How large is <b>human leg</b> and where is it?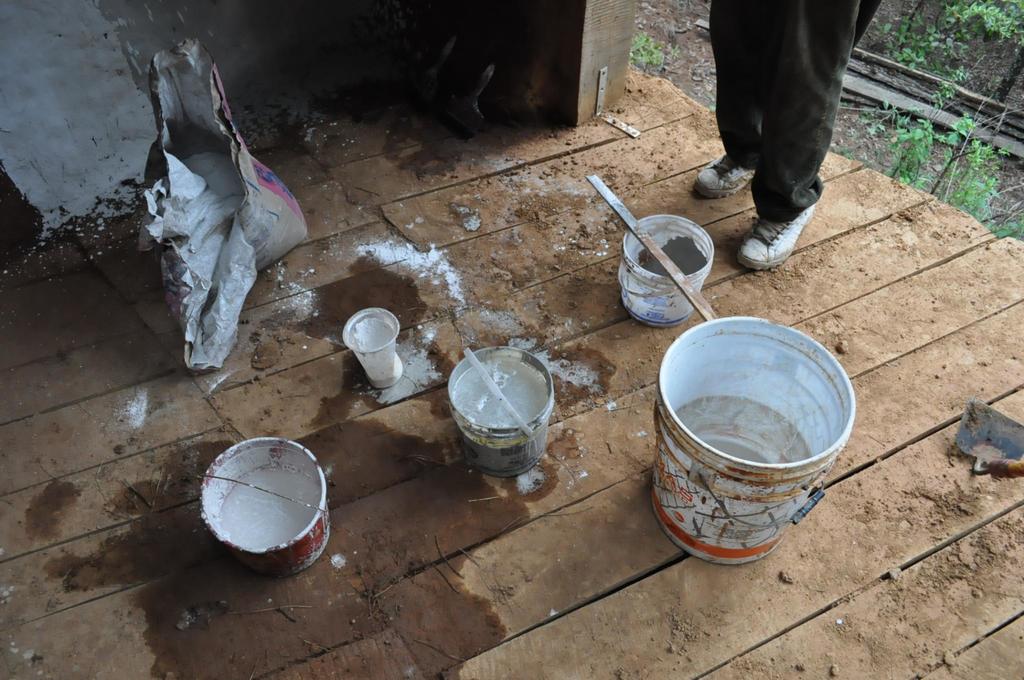
Bounding box: detection(689, 0, 761, 191).
